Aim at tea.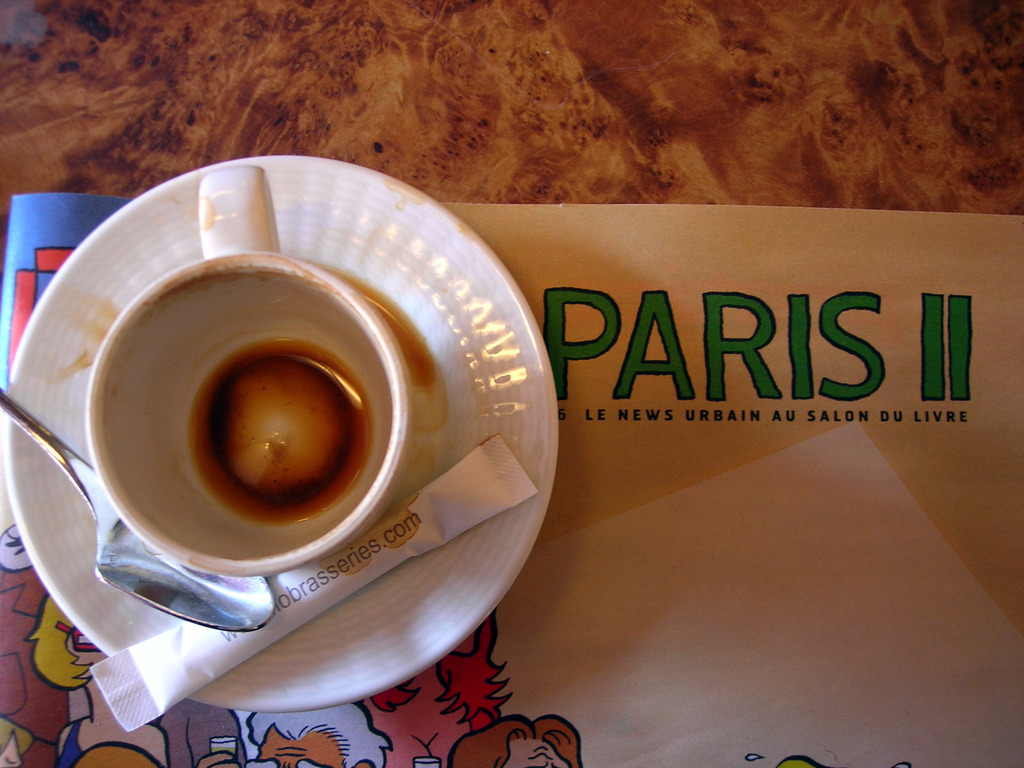
Aimed at (x1=189, y1=349, x2=372, y2=523).
